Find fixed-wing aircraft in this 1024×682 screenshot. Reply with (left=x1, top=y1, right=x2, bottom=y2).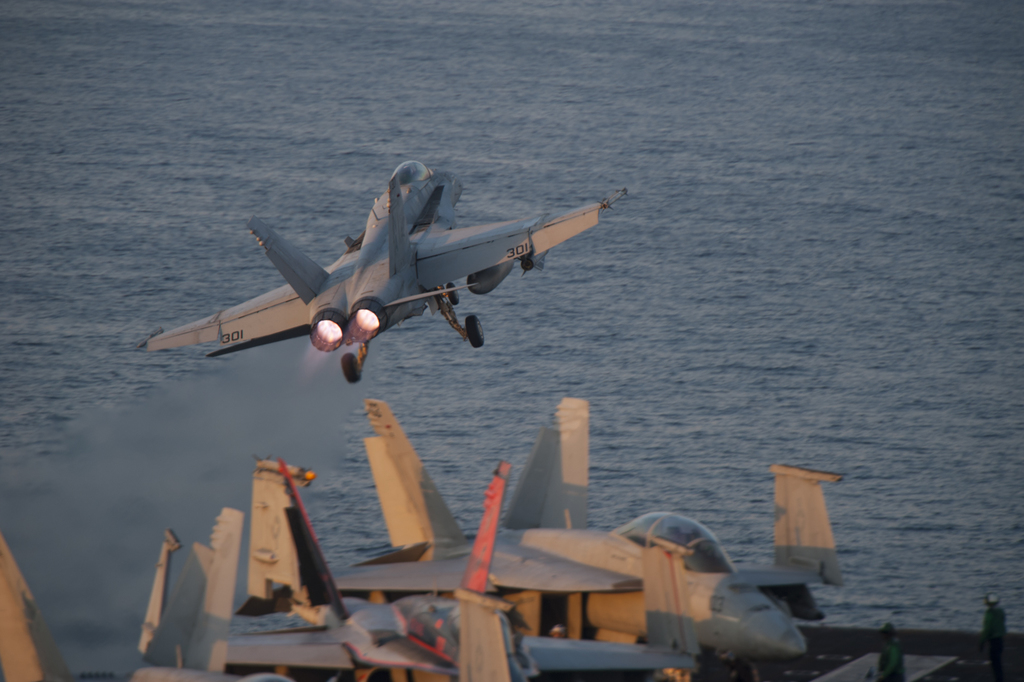
(left=150, top=150, right=629, bottom=387).
